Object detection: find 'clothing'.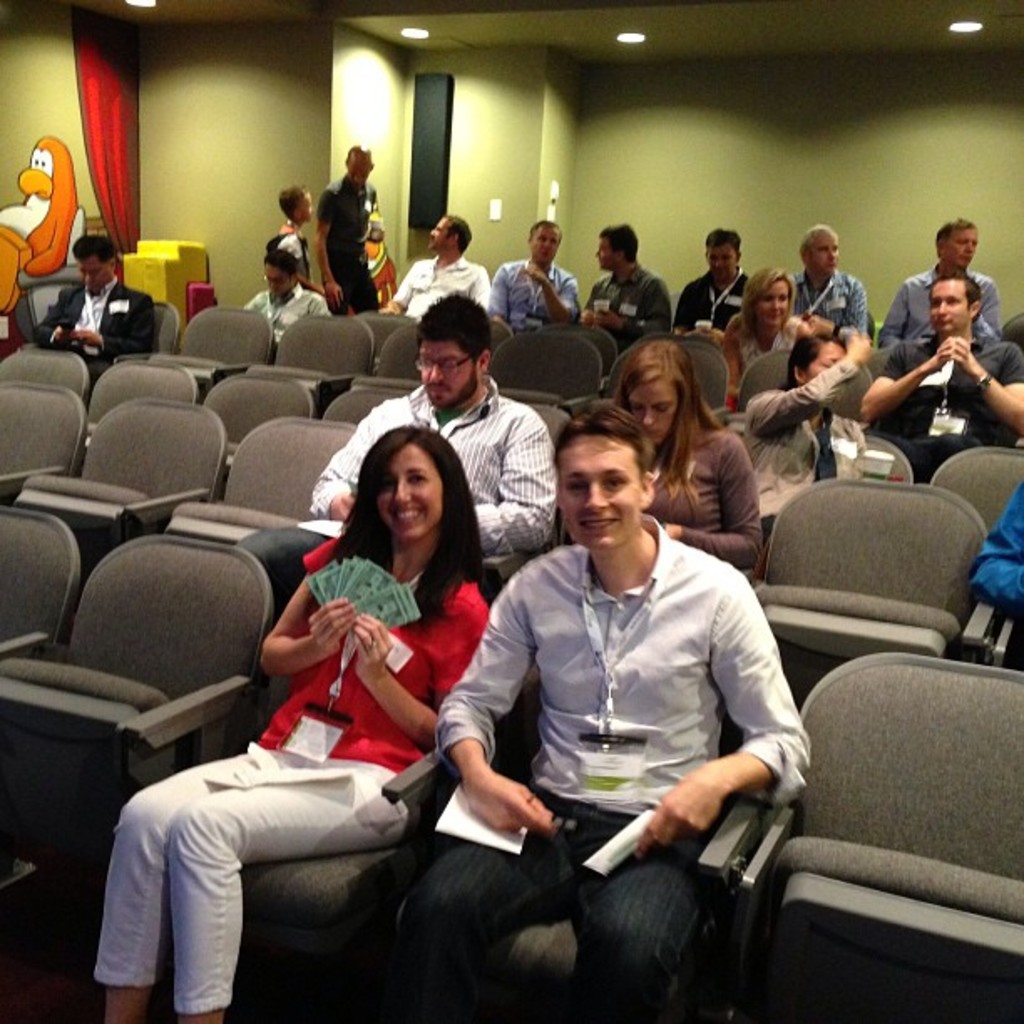
[311,370,561,556].
